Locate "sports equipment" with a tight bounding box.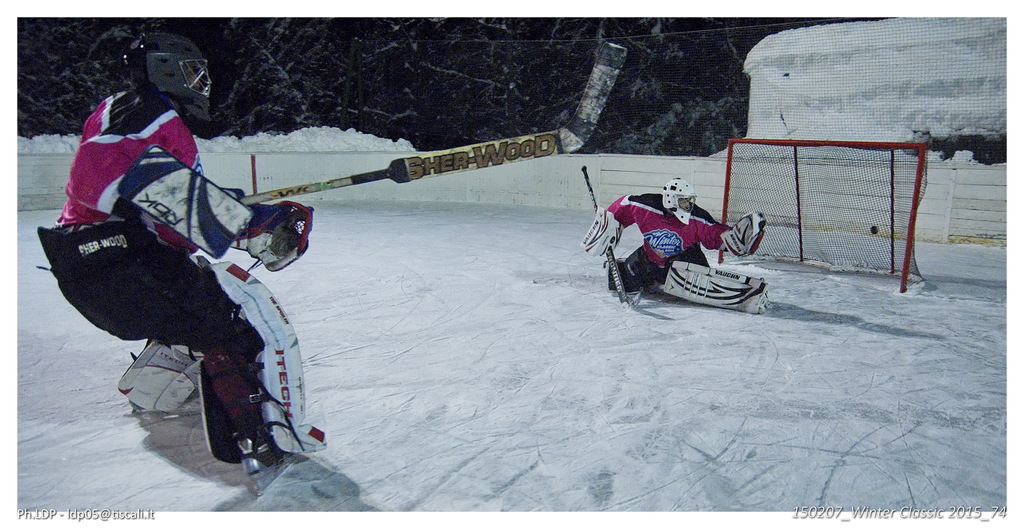
bbox=(205, 256, 333, 457).
